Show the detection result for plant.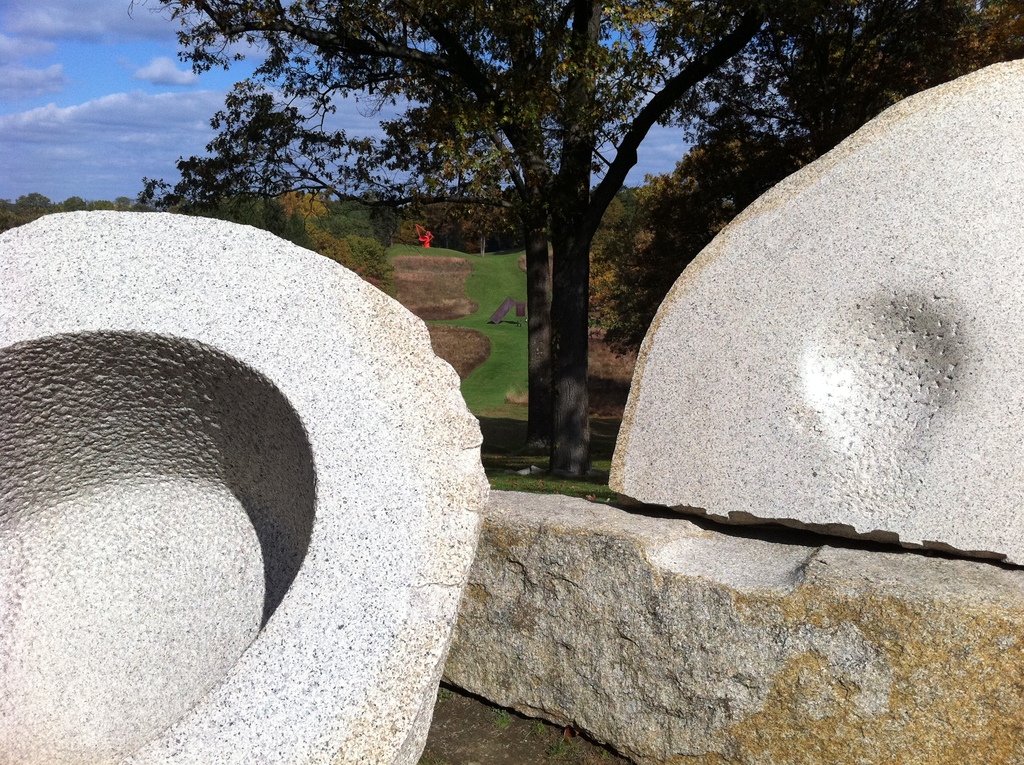
rect(547, 736, 575, 758).
